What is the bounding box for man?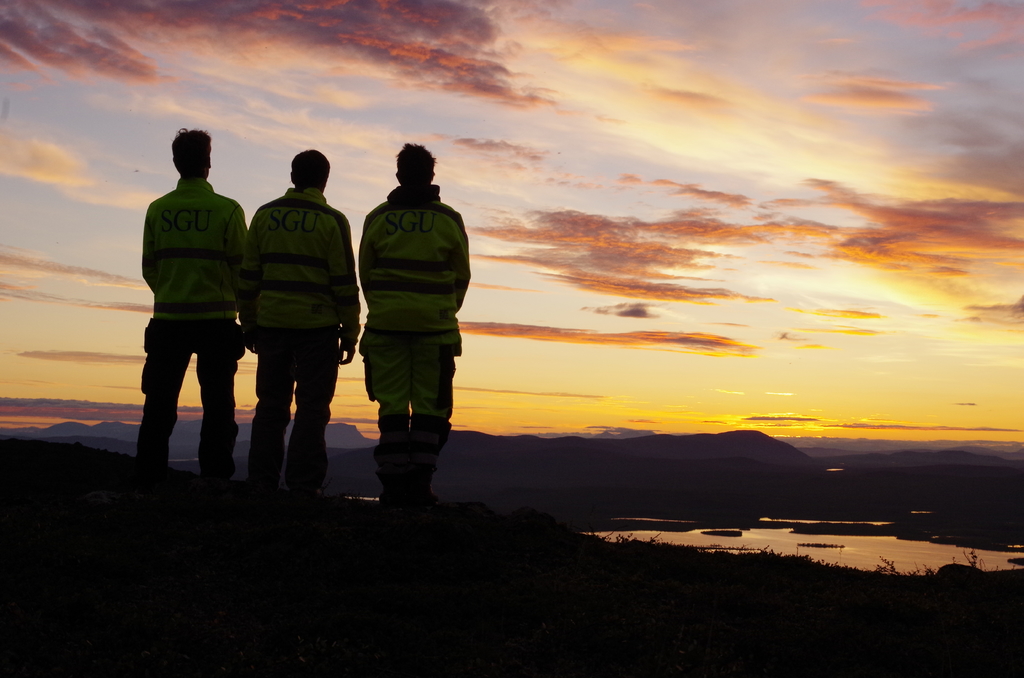
x1=234, y1=145, x2=364, y2=531.
